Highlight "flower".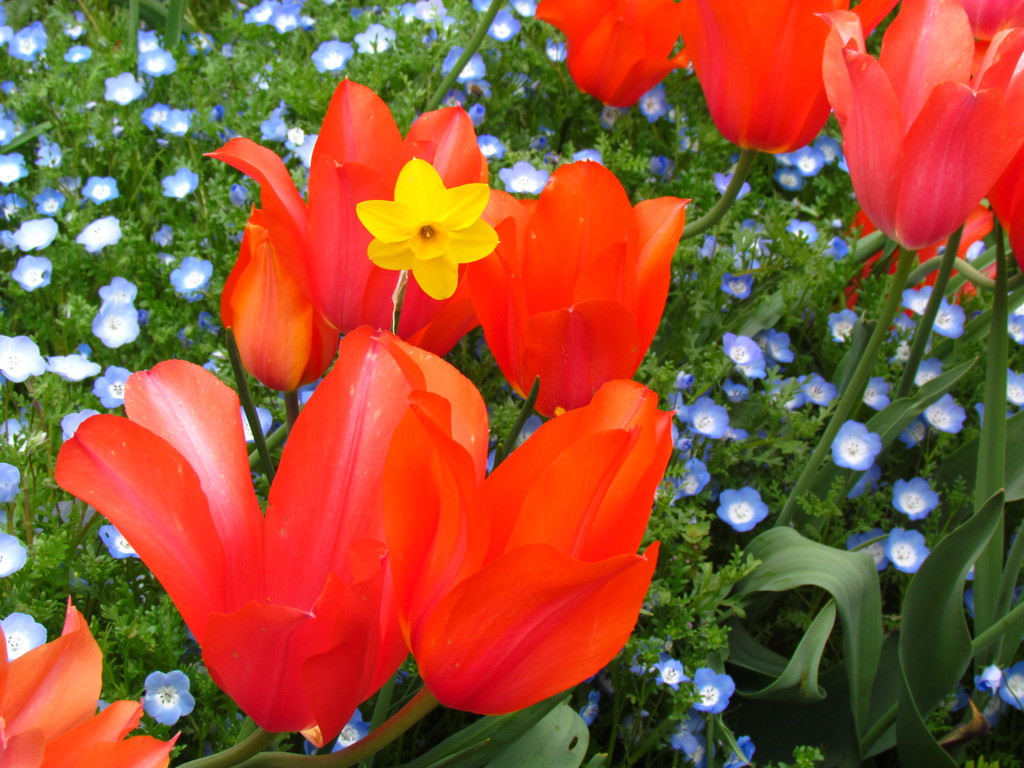
Highlighted region: [x1=308, y1=42, x2=352, y2=74].
